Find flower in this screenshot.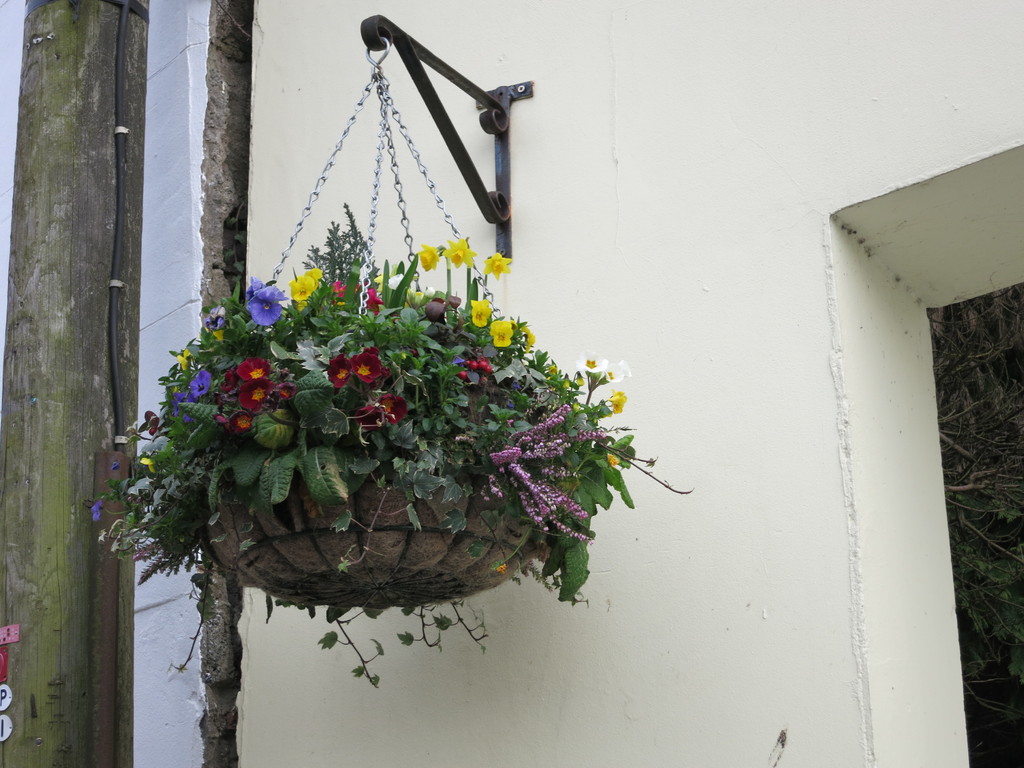
The bounding box for flower is [237, 376, 271, 412].
